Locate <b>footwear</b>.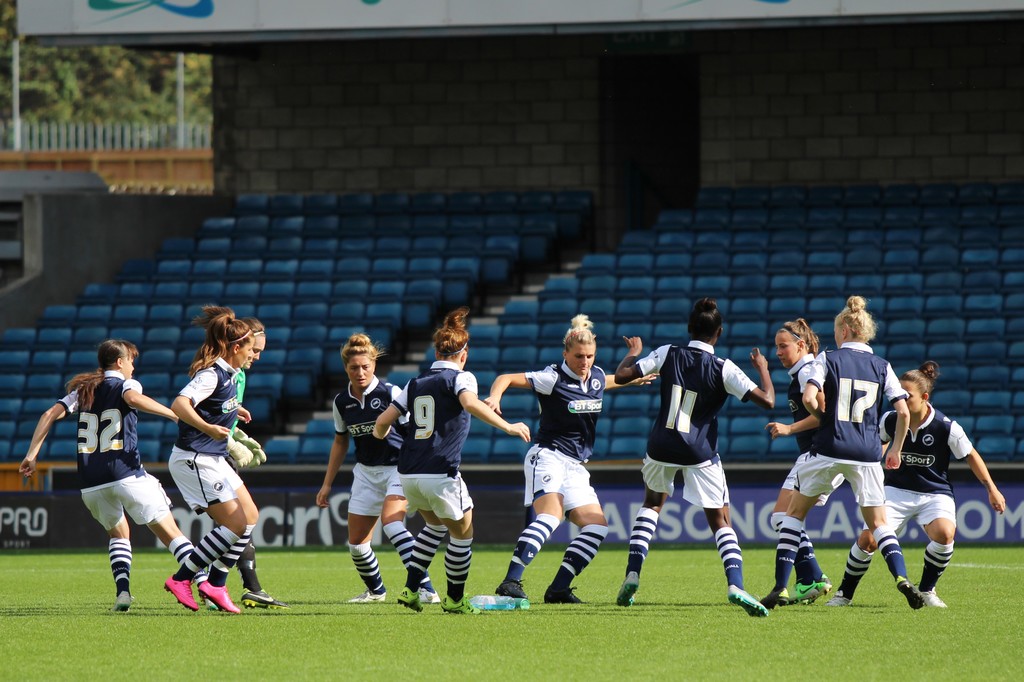
Bounding box: [419,587,442,604].
